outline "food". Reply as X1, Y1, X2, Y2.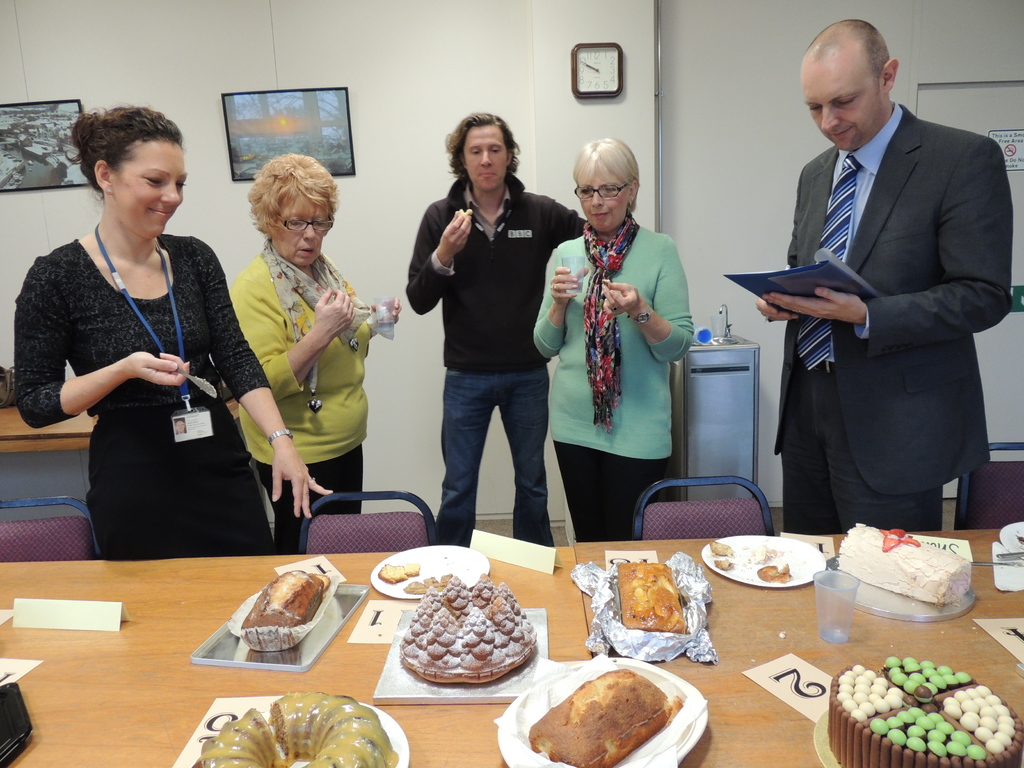
902, 657, 916, 664.
